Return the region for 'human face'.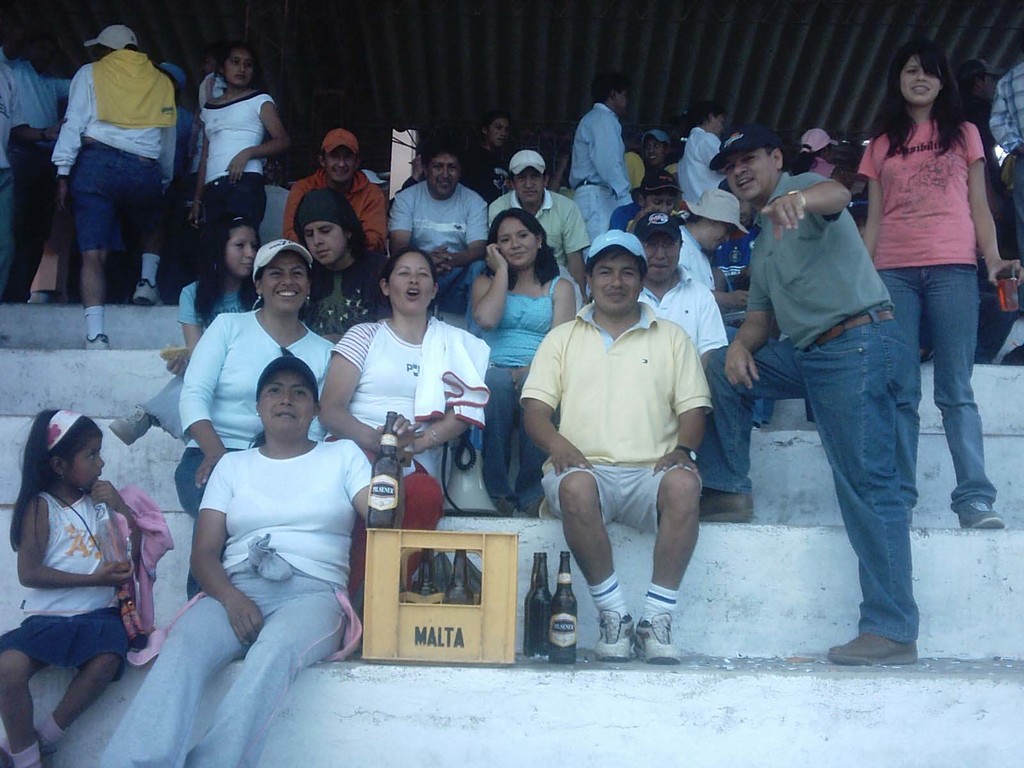
[389,252,433,314].
